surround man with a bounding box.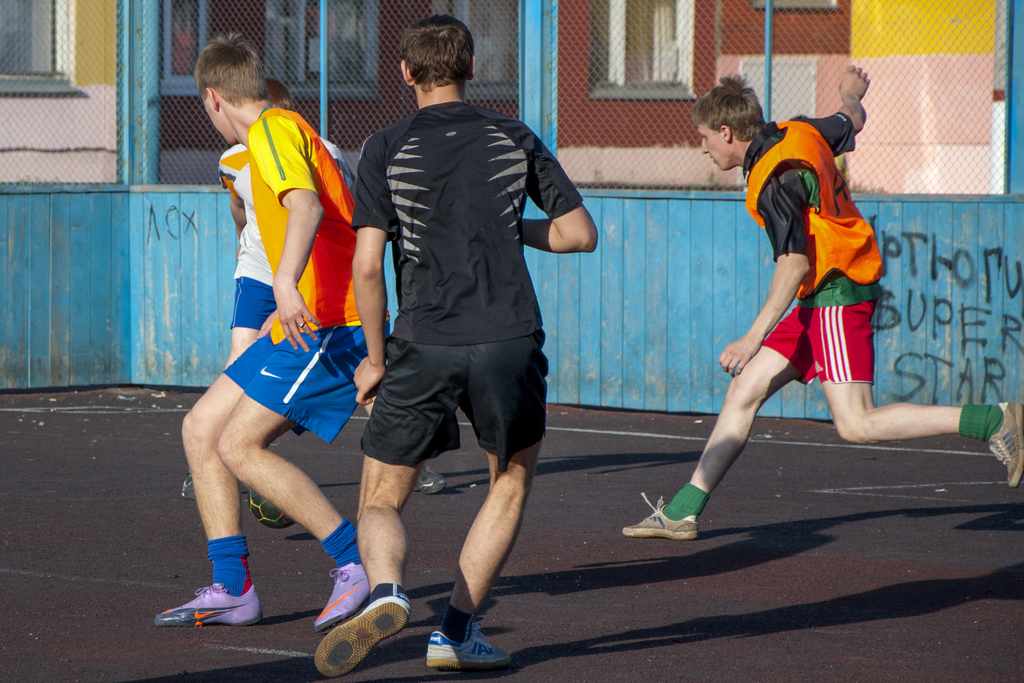
bbox=(321, 31, 598, 633).
